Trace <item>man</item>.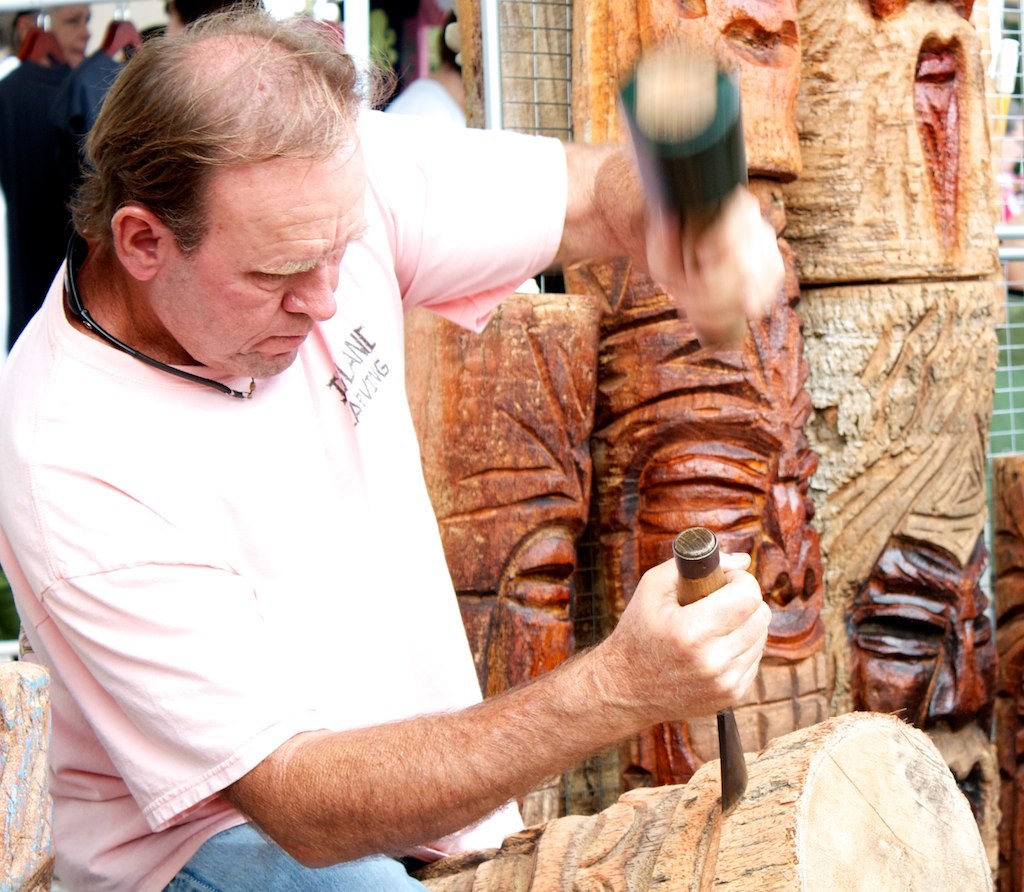
Traced to [x1=382, y1=7, x2=465, y2=125].
